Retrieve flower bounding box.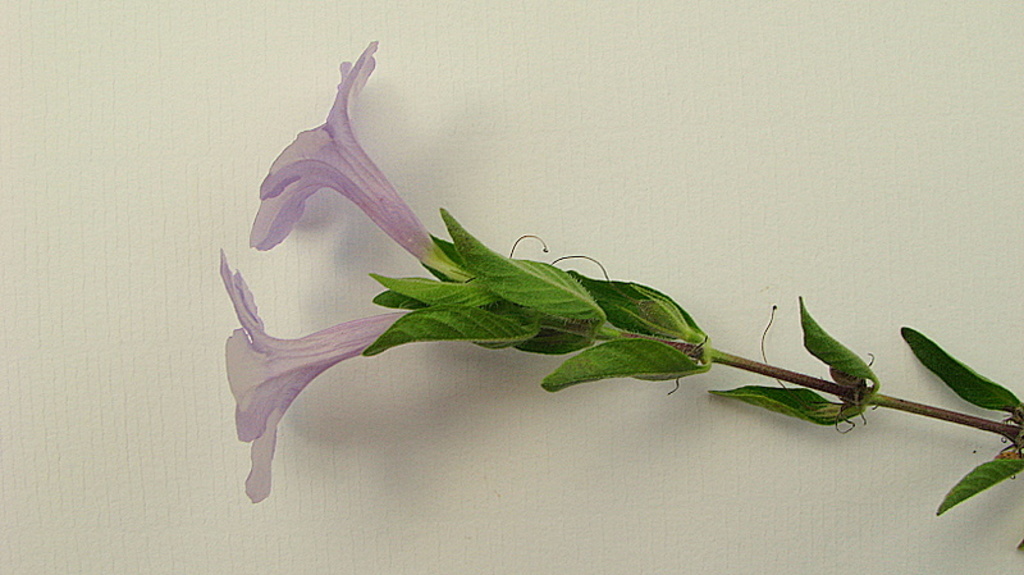
Bounding box: [220, 247, 412, 510].
